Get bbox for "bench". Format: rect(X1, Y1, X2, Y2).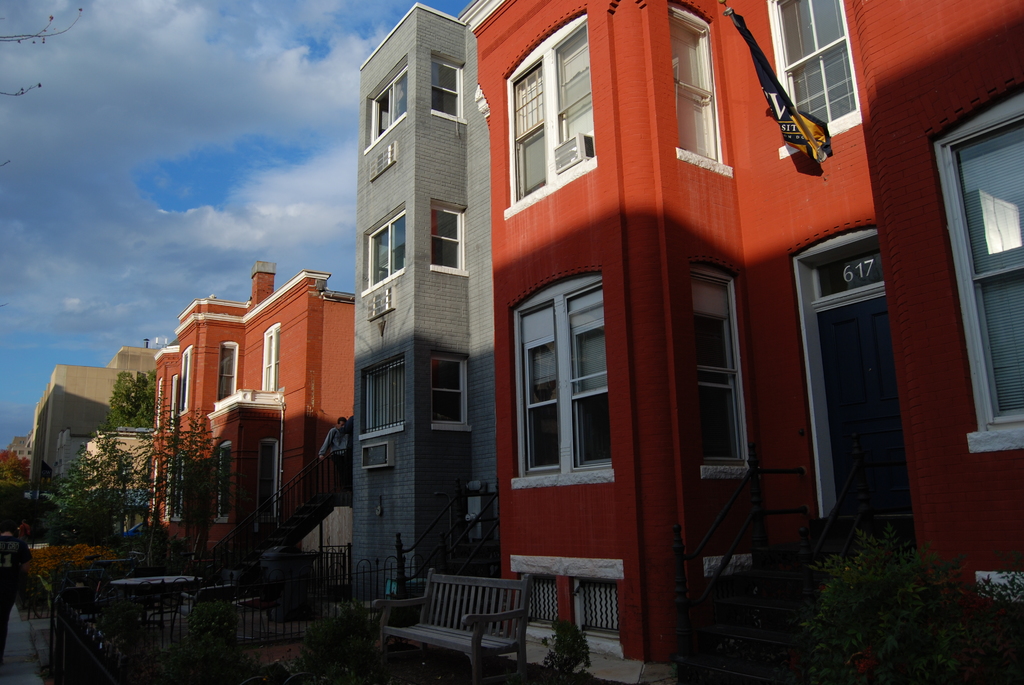
rect(378, 574, 580, 675).
